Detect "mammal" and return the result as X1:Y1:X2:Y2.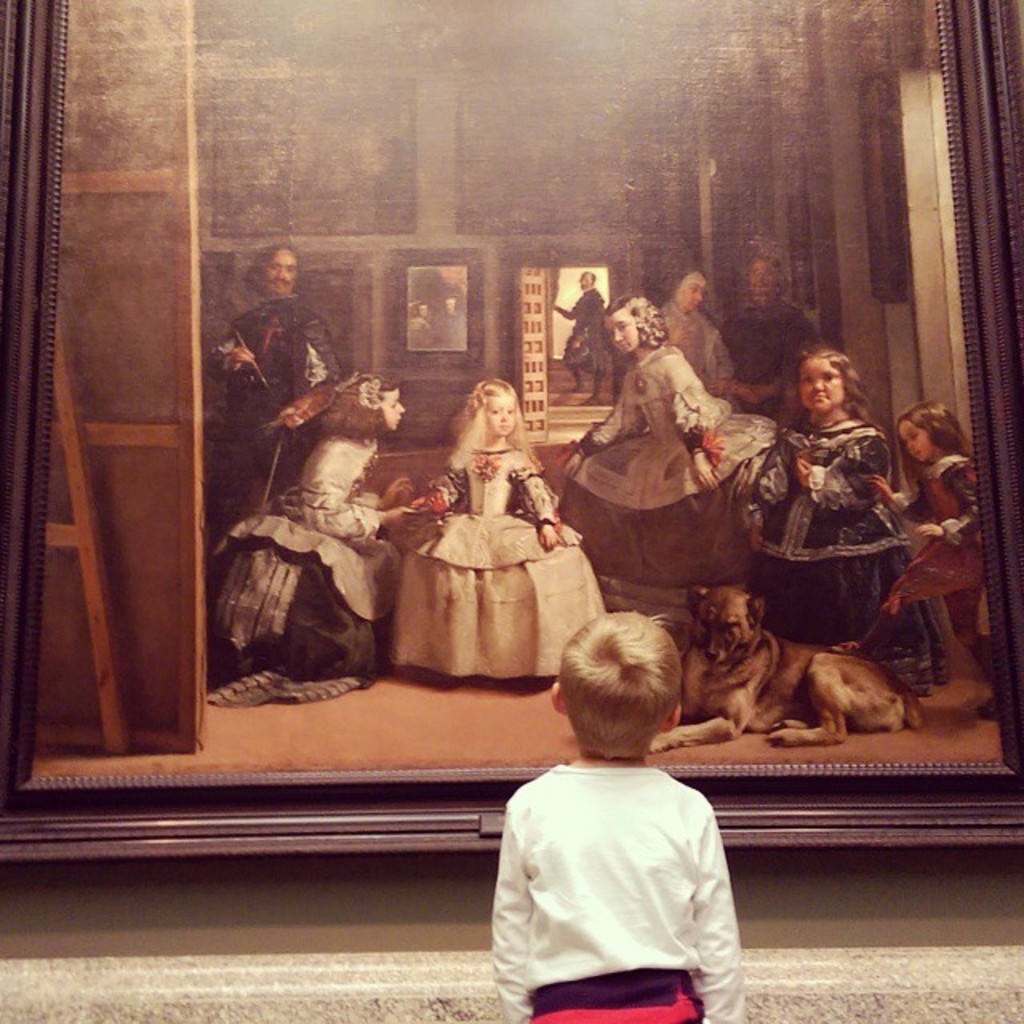
834:398:994:710.
